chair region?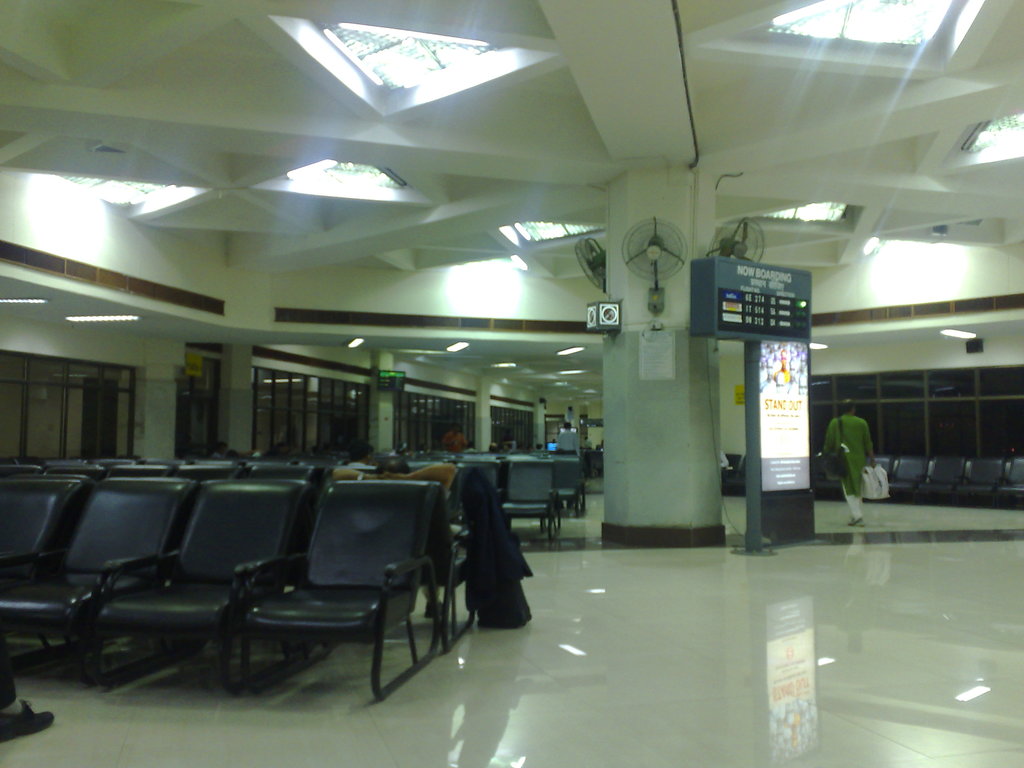
(x1=0, y1=450, x2=309, y2=696)
